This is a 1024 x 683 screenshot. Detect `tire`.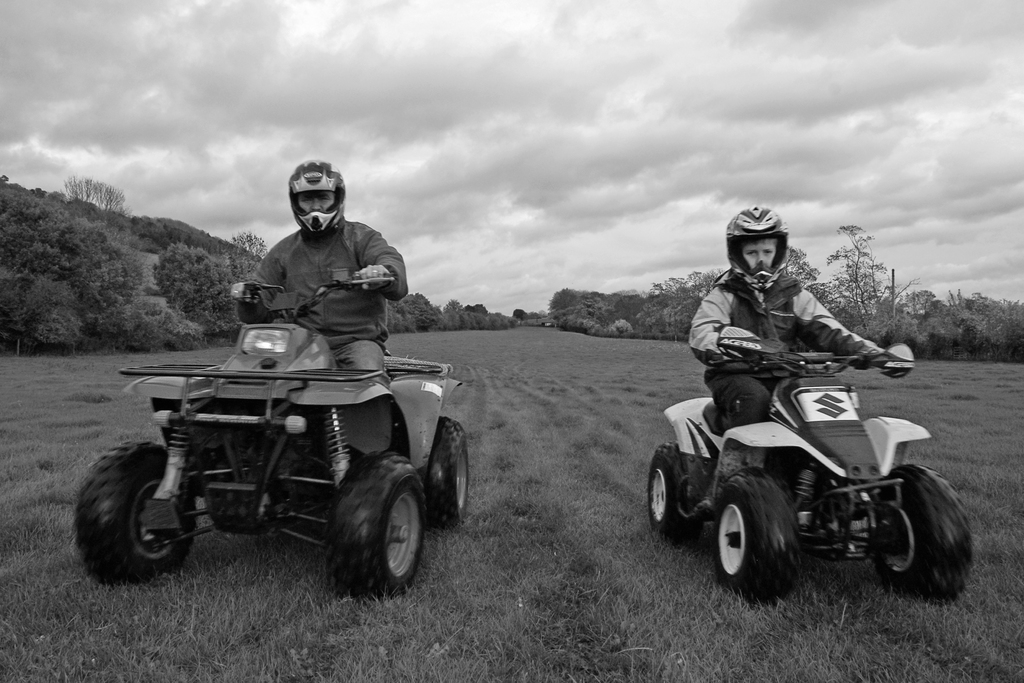
<box>77,441,193,581</box>.
